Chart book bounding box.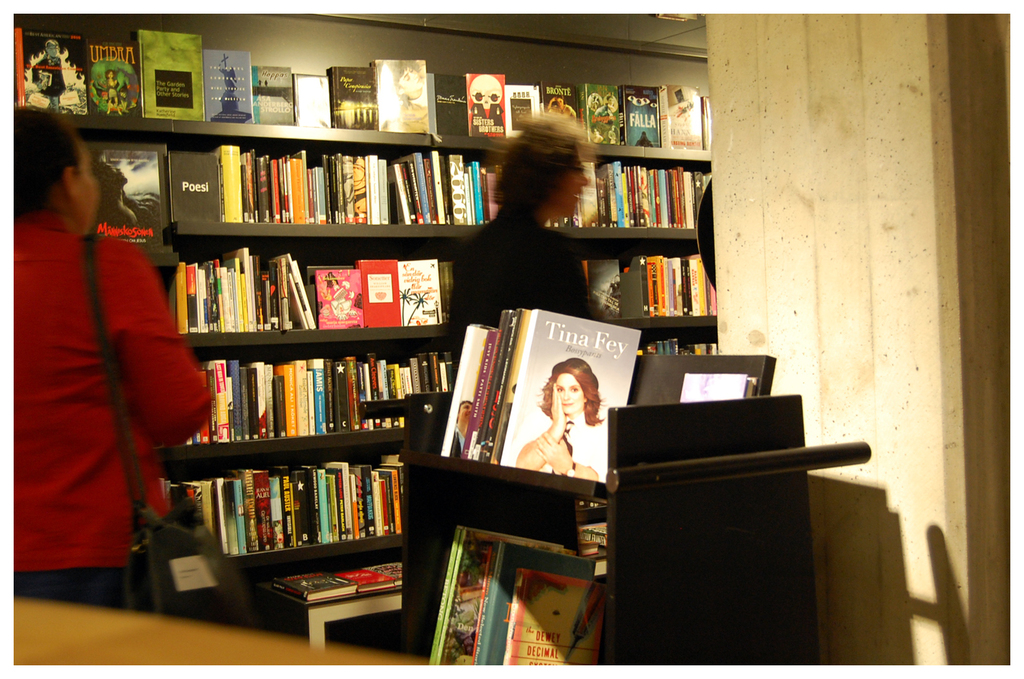
Charted: [x1=660, y1=92, x2=702, y2=150].
